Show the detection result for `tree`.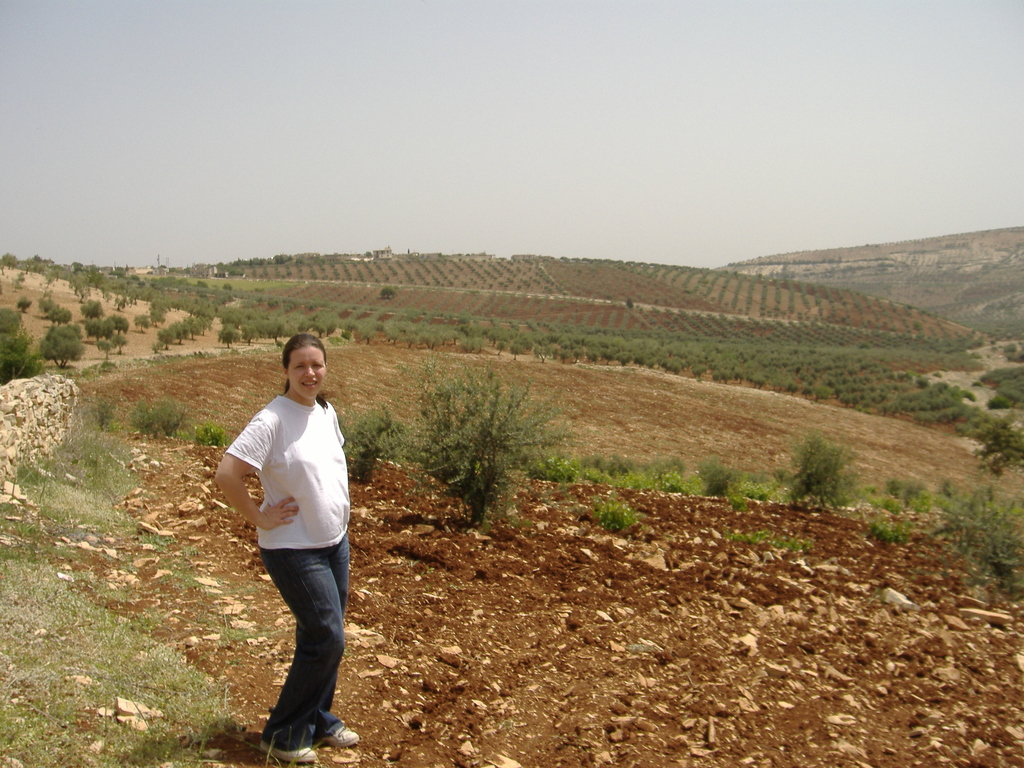
49 307 70 327.
